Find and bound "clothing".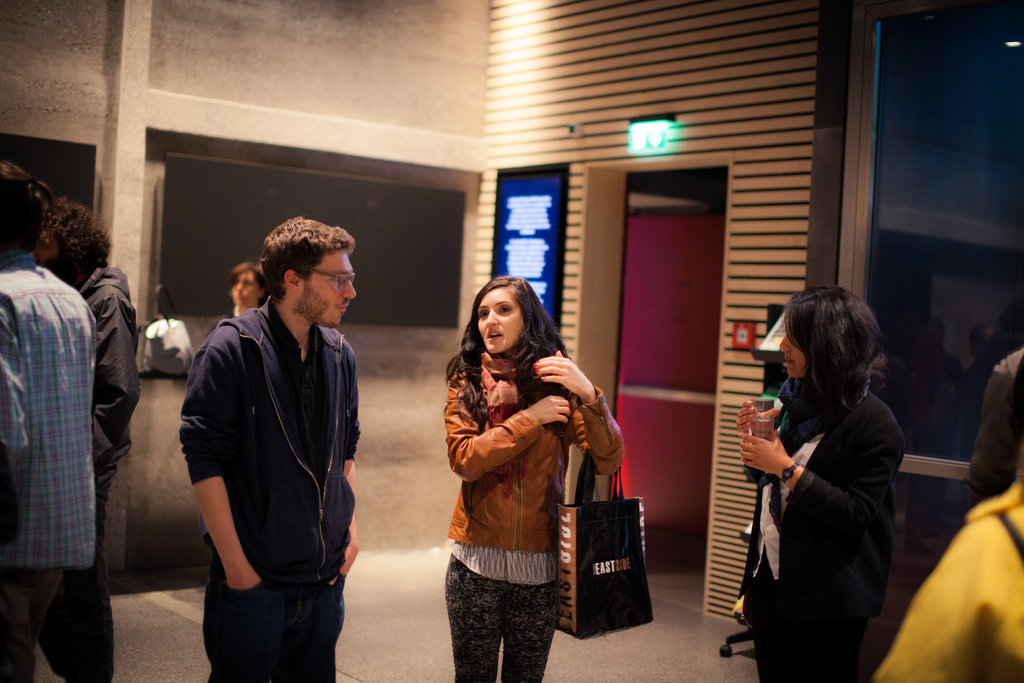
Bound: box=[457, 549, 554, 584].
